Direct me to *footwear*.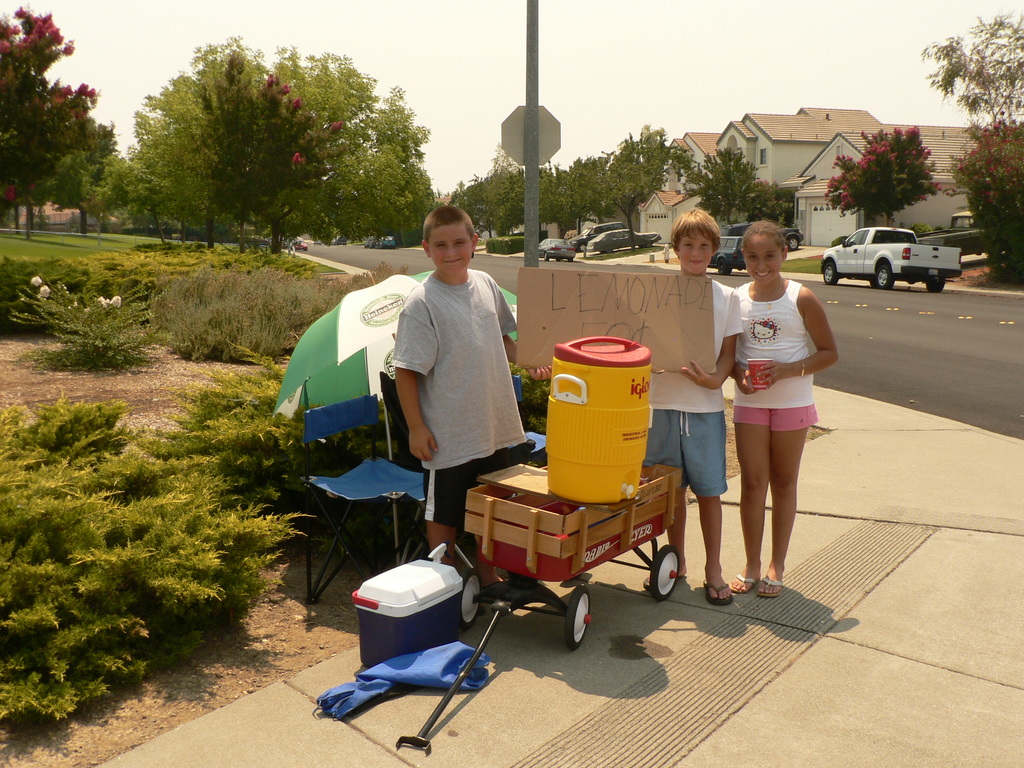
Direction: x1=757, y1=577, x2=783, y2=598.
